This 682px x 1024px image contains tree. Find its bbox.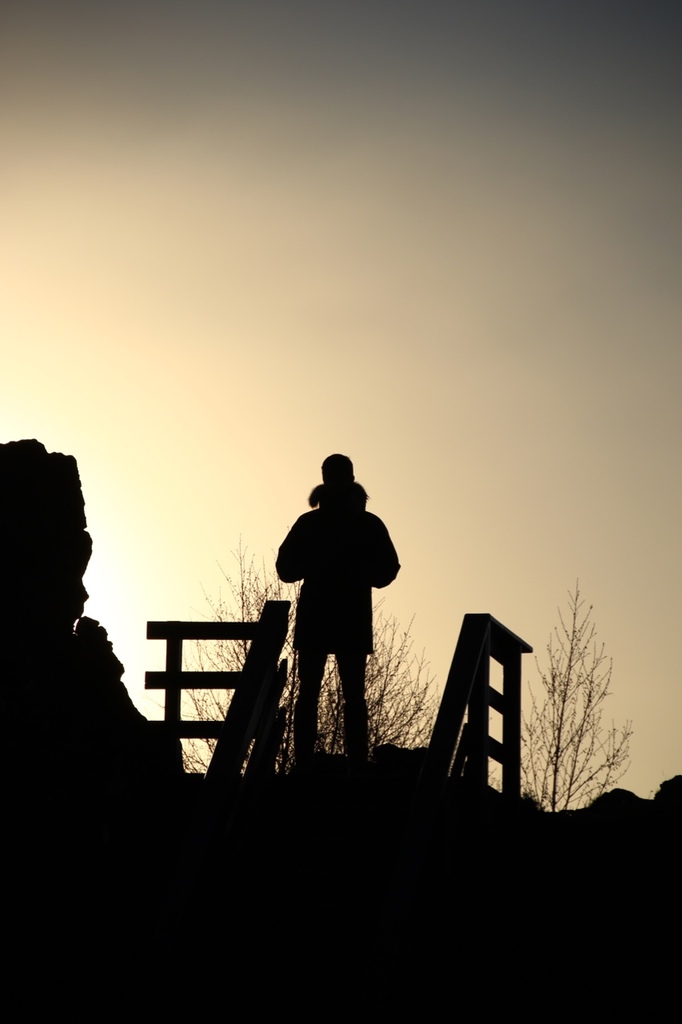
[540, 568, 632, 830].
